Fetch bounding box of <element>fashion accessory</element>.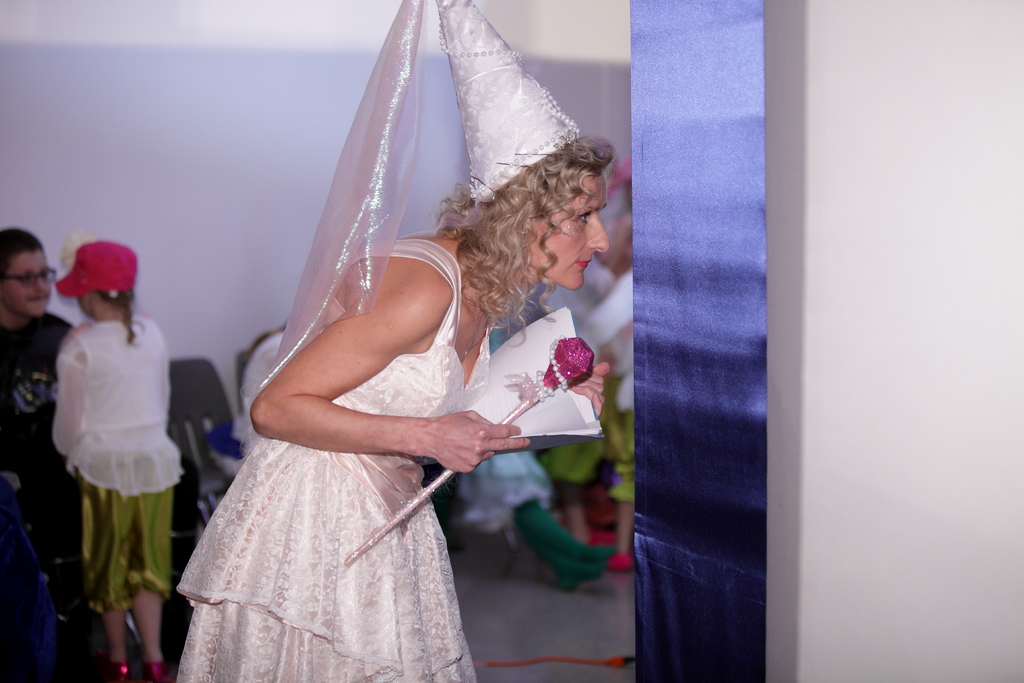
Bbox: (250, 2, 586, 408).
